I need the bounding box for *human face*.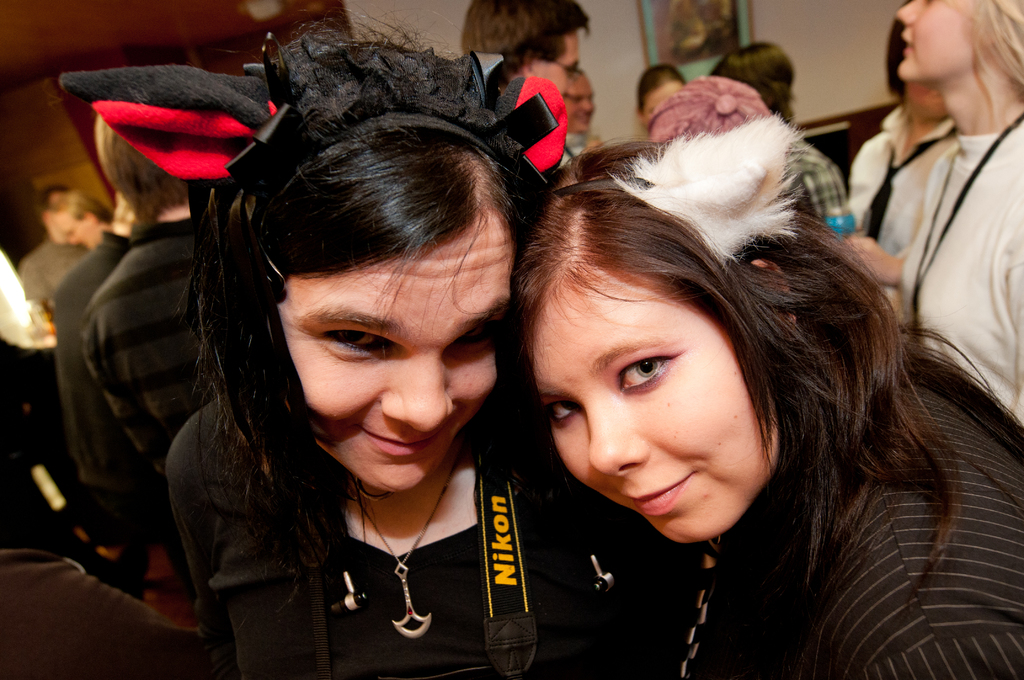
Here it is: {"left": 544, "top": 227, "right": 787, "bottom": 538}.
